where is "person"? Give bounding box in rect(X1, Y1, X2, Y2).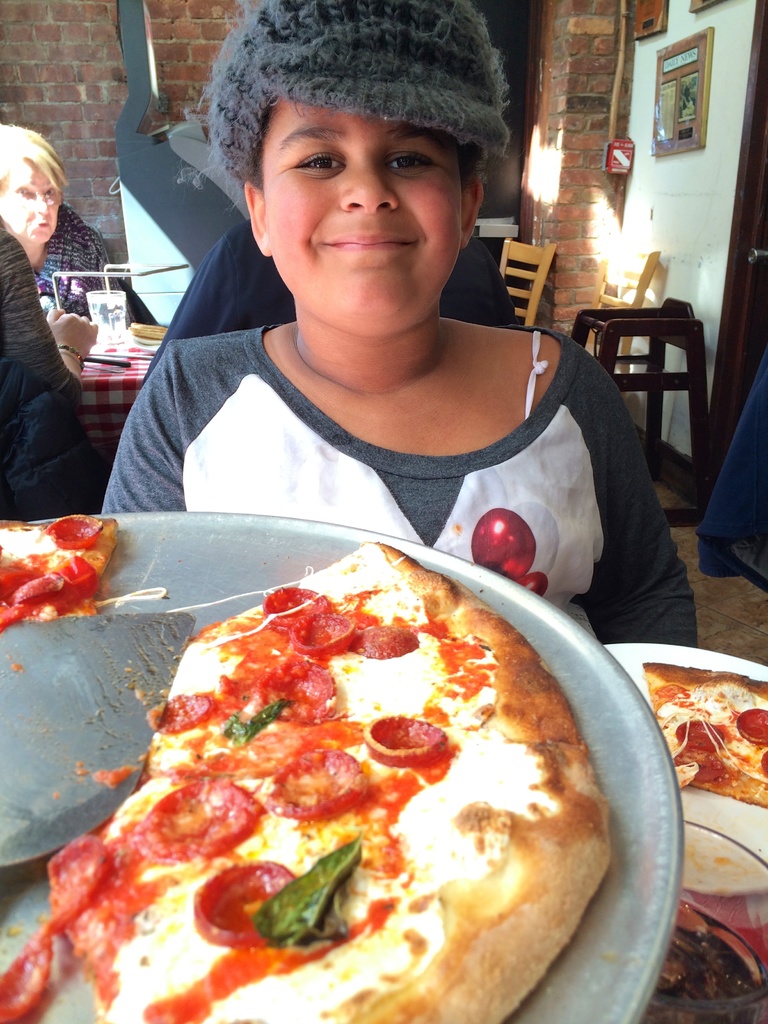
rect(74, 17, 694, 662).
